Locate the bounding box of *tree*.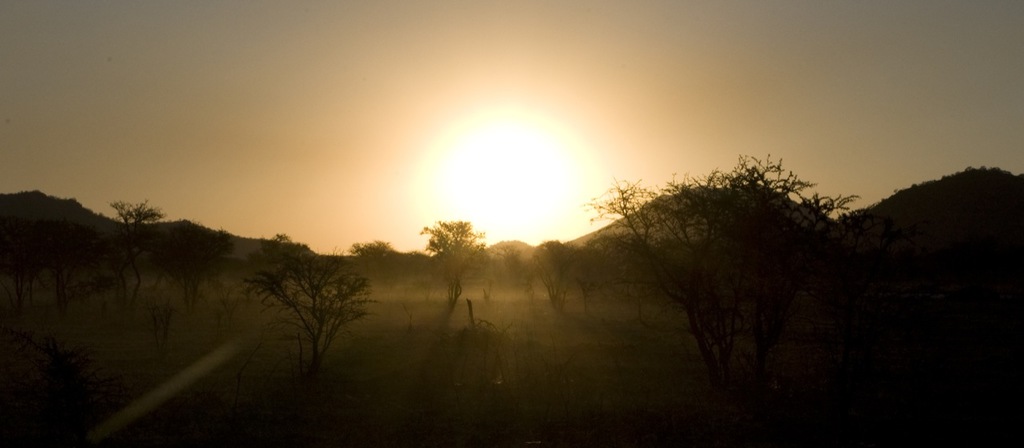
Bounding box: 418 214 488 330.
